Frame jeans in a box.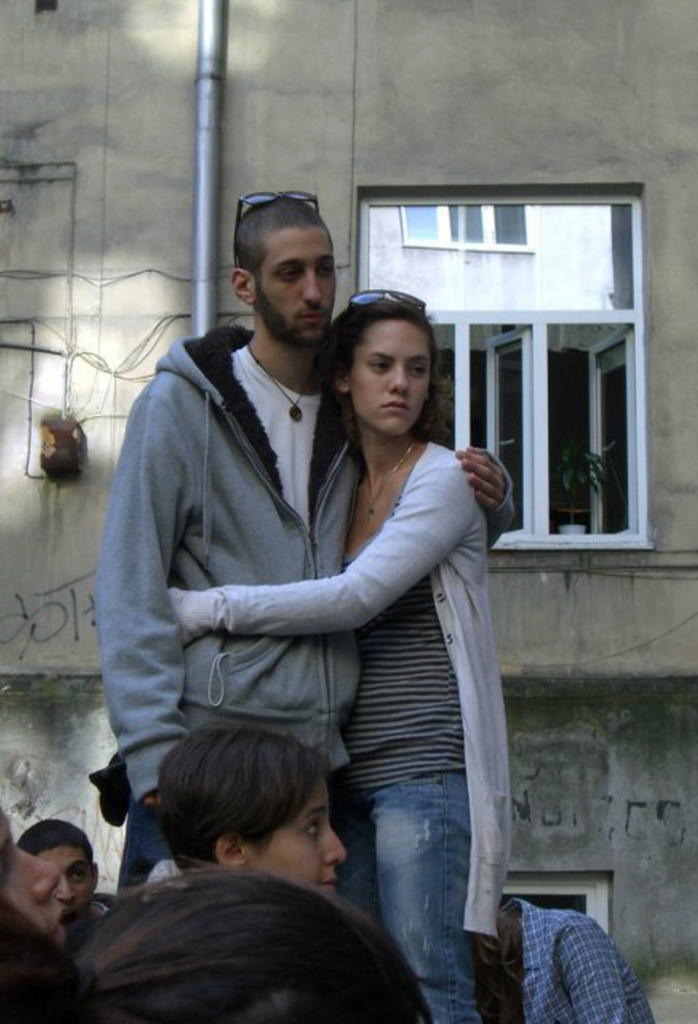
<box>353,749,502,1015</box>.
